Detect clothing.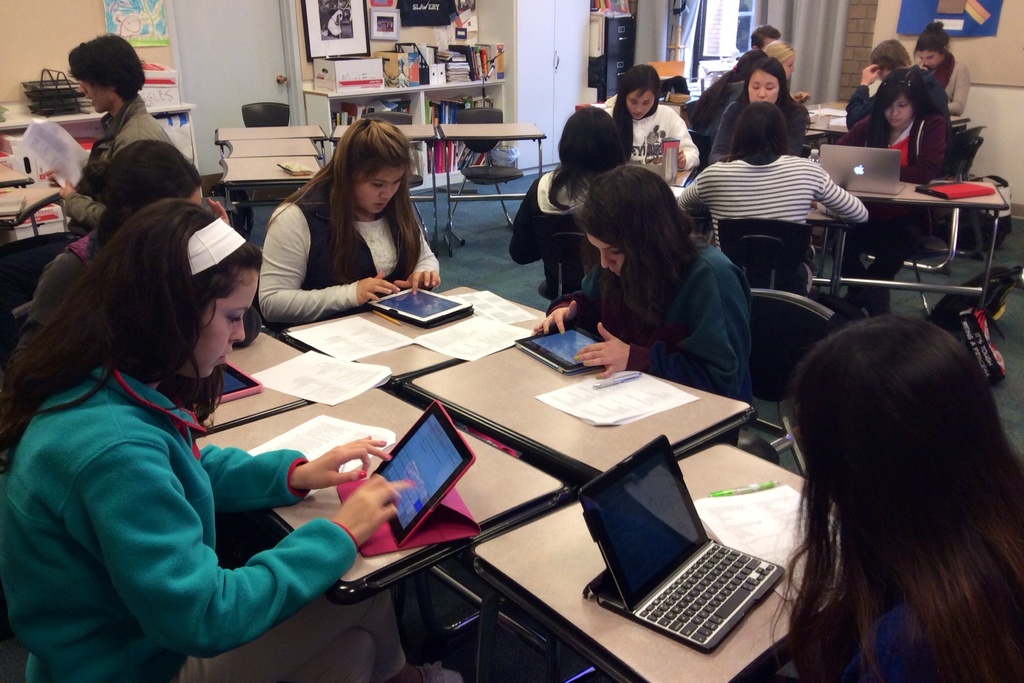
Detected at 842:67:892:133.
